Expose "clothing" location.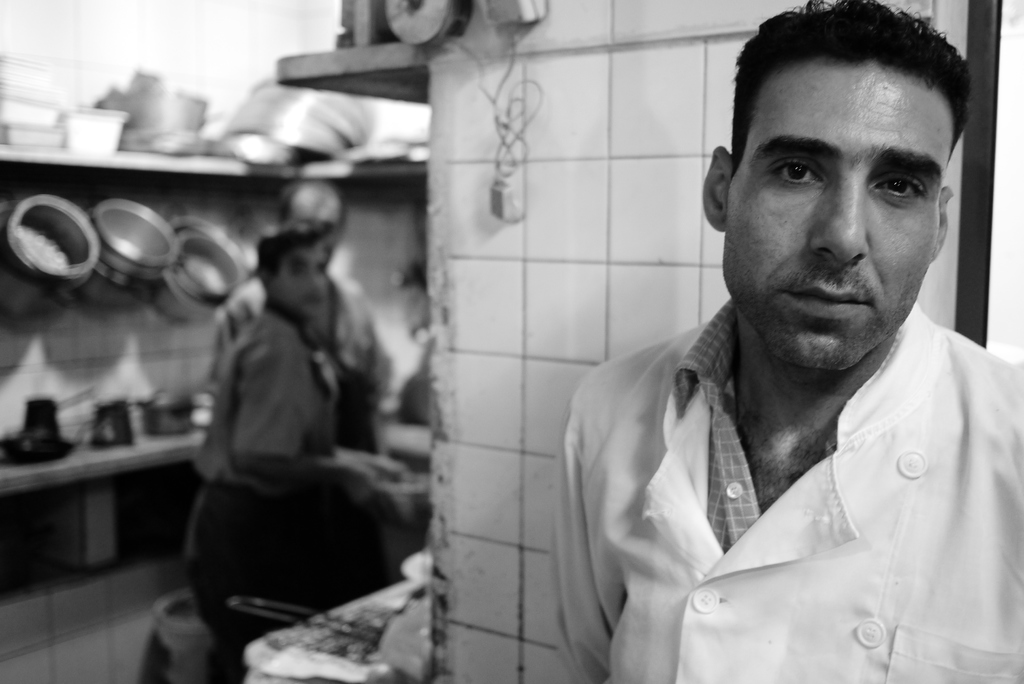
Exposed at bbox=(390, 332, 441, 436).
